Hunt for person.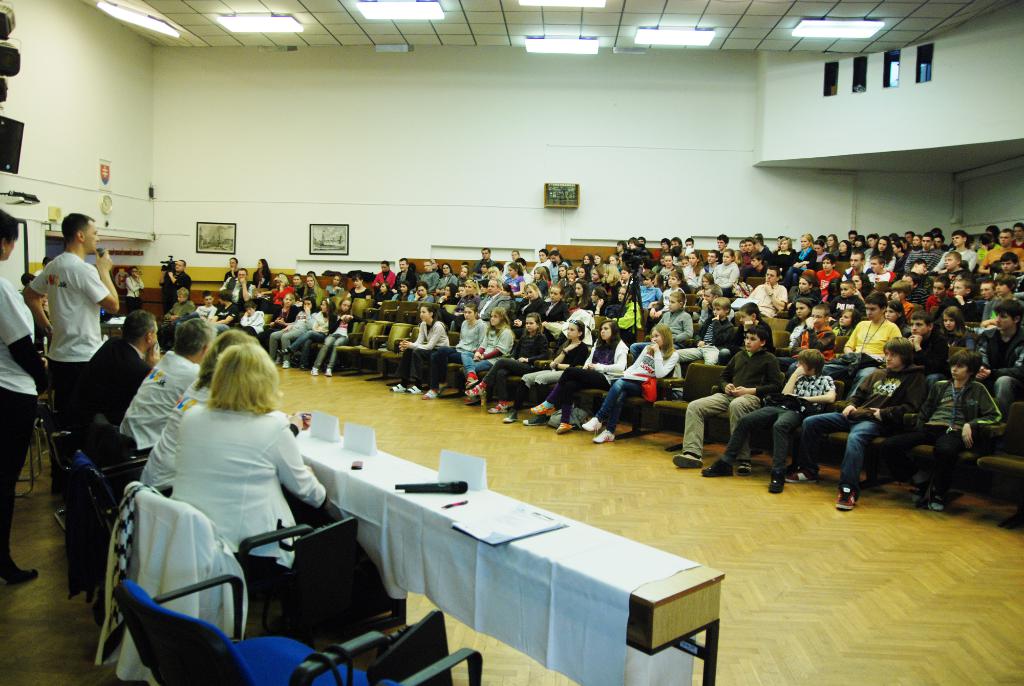
Hunted down at x1=674 y1=236 x2=698 y2=261.
